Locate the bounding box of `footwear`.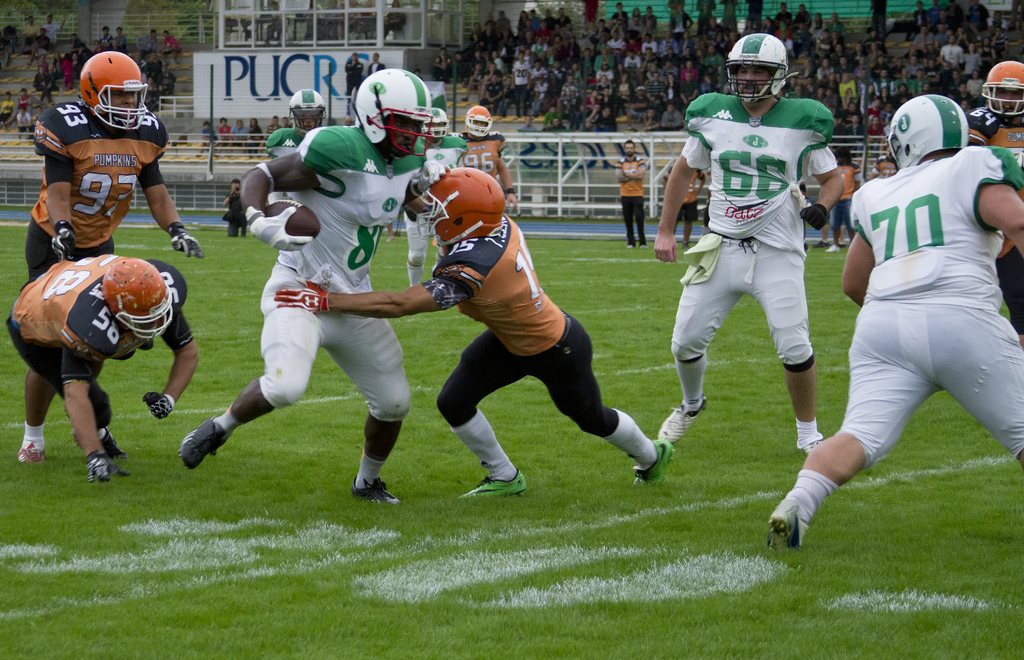
Bounding box: BBox(810, 238, 831, 252).
